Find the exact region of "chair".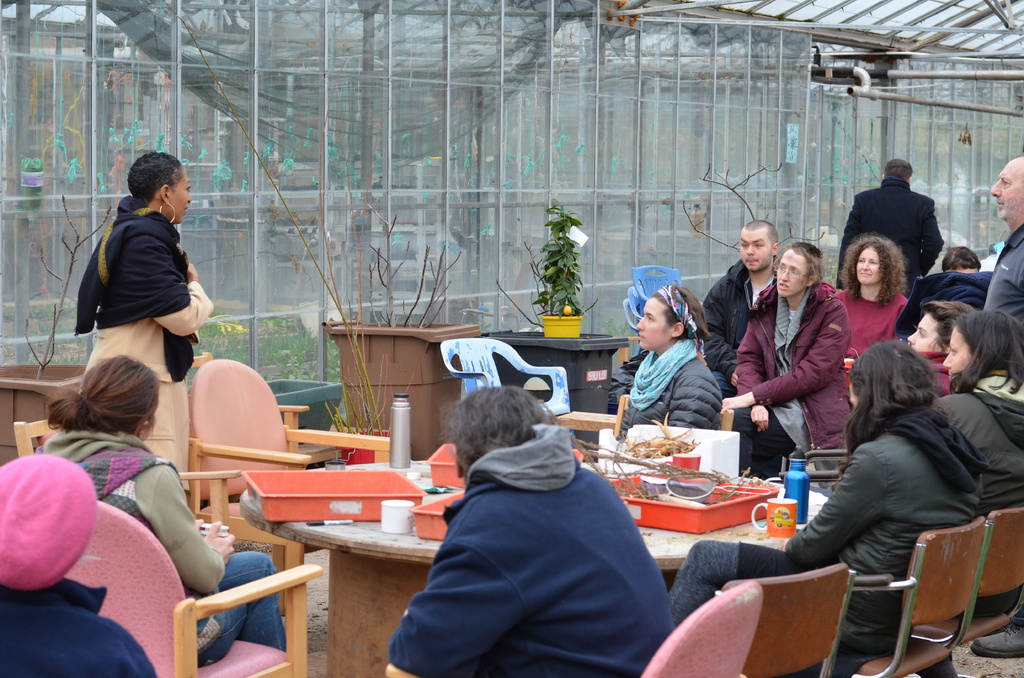
Exact region: [765,447,849,488].
